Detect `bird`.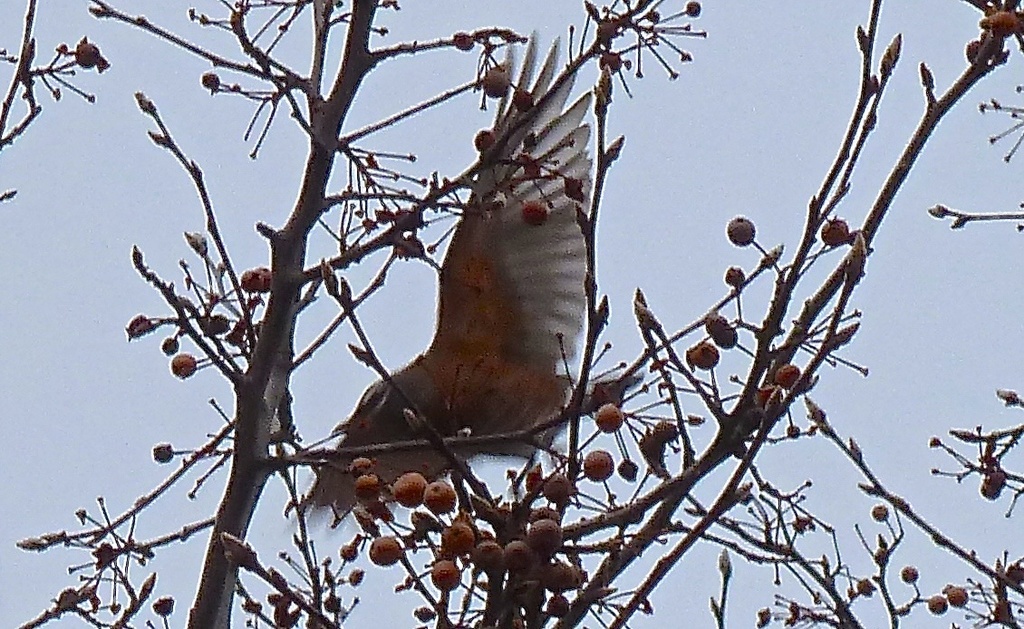
Detected at <bbox>303, 20, 633, 515</bbox>.
